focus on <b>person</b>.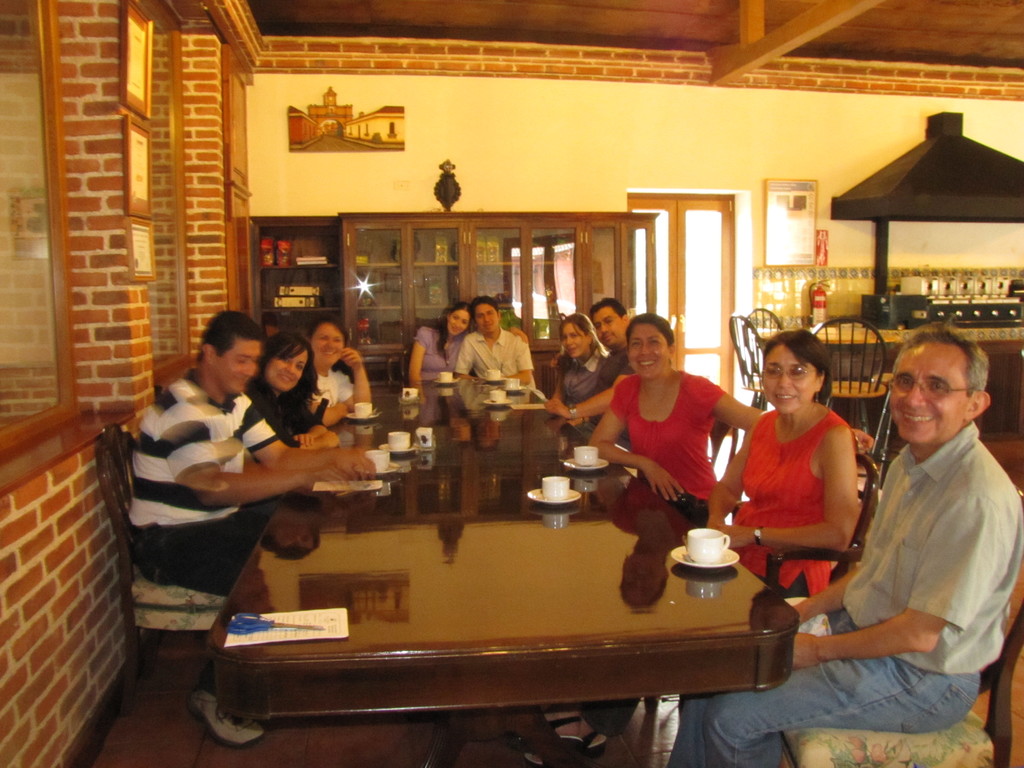
Focused at bbox=[548, 319, 608, 409].
